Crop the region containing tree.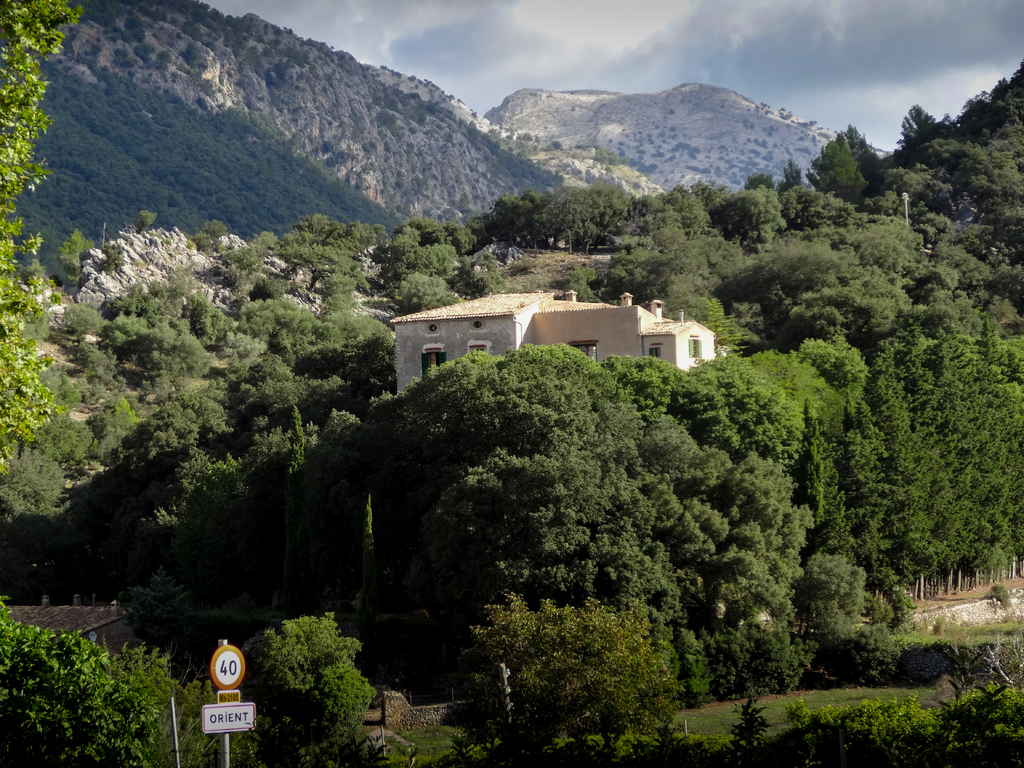
Crop region: region(956, 633, 1023, 703).
